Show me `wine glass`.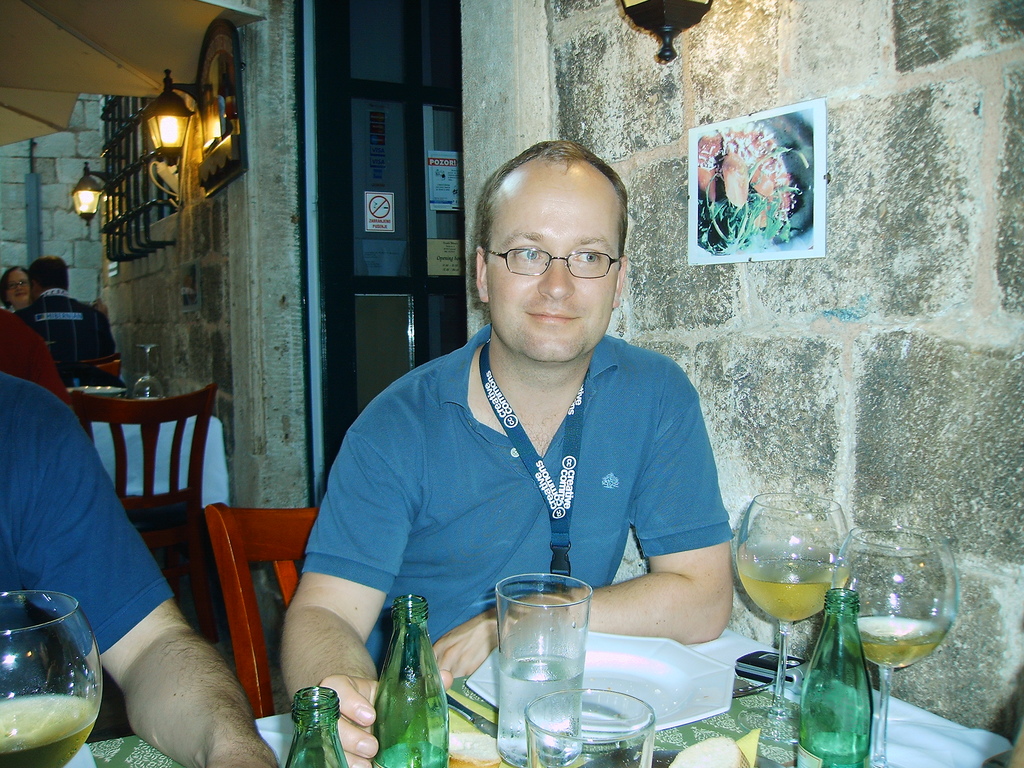
`wine glass` is here: {"x1": 736, "y1": 494, "x2": 849, "y2": 746}.
